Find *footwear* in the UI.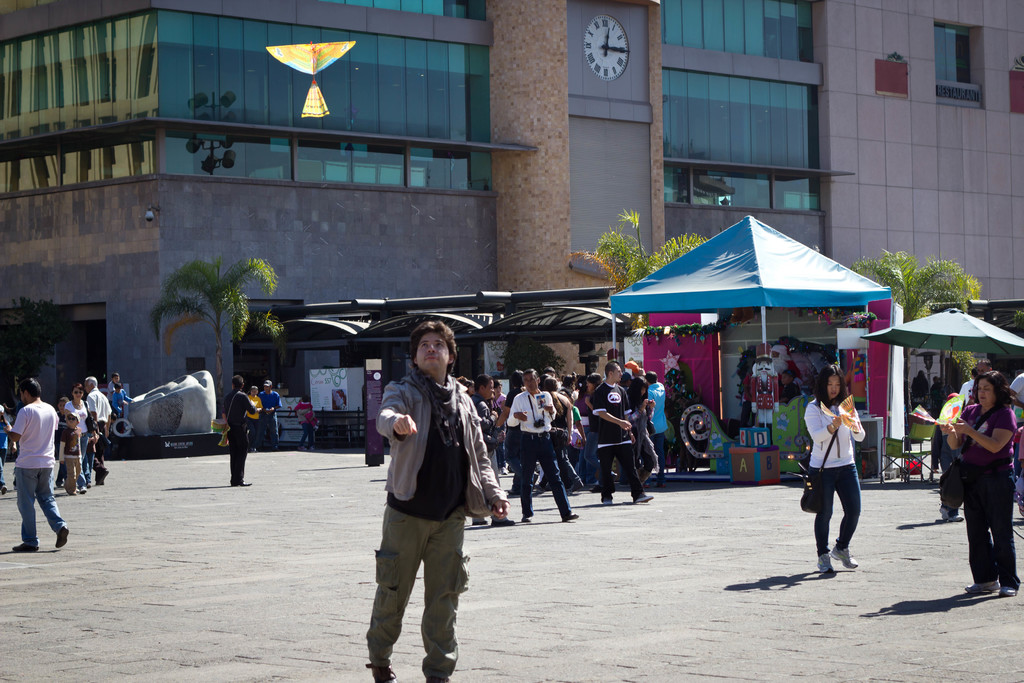
UI element at (x1=373, y1=664, x2=396, y2=682).
